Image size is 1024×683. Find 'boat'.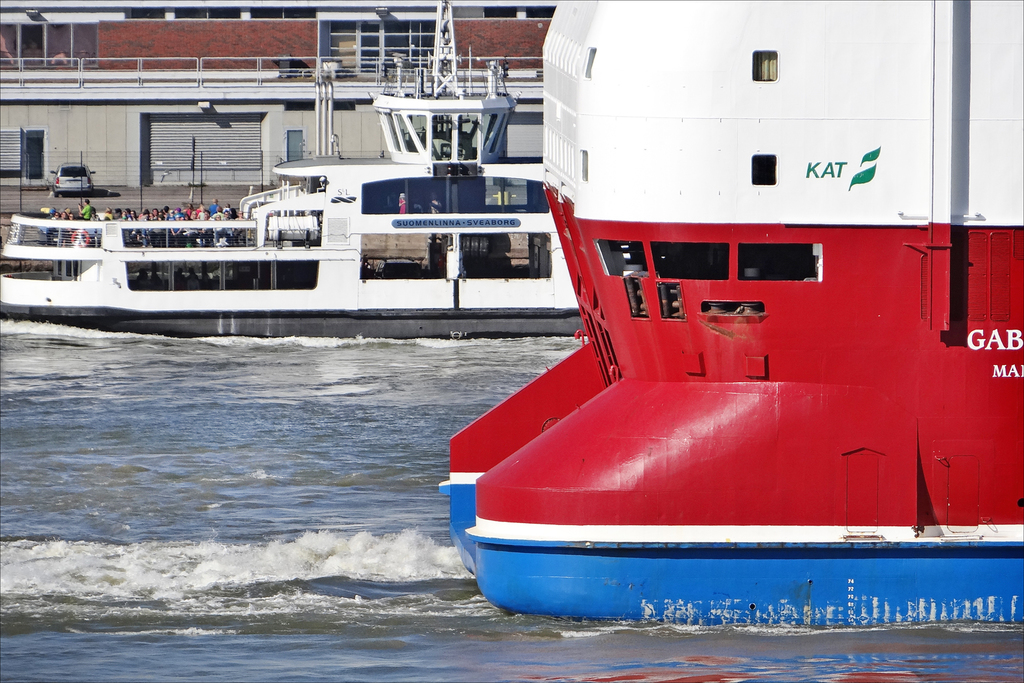
[left=0, top=5, right=587, bottom=320].
